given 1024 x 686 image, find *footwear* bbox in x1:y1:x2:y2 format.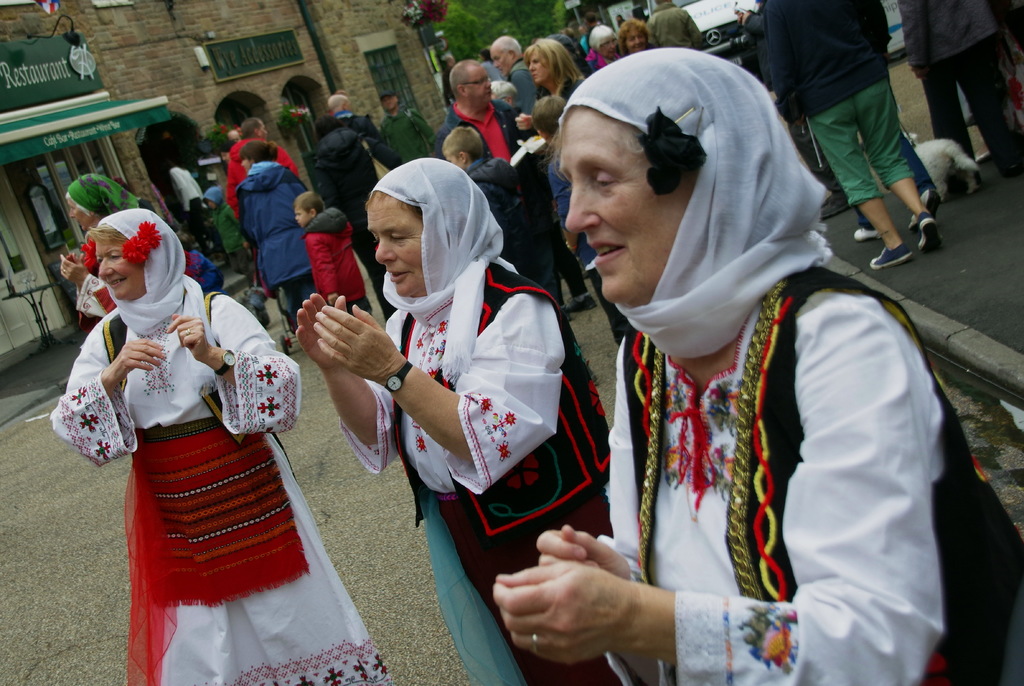
899:188:936:233.
